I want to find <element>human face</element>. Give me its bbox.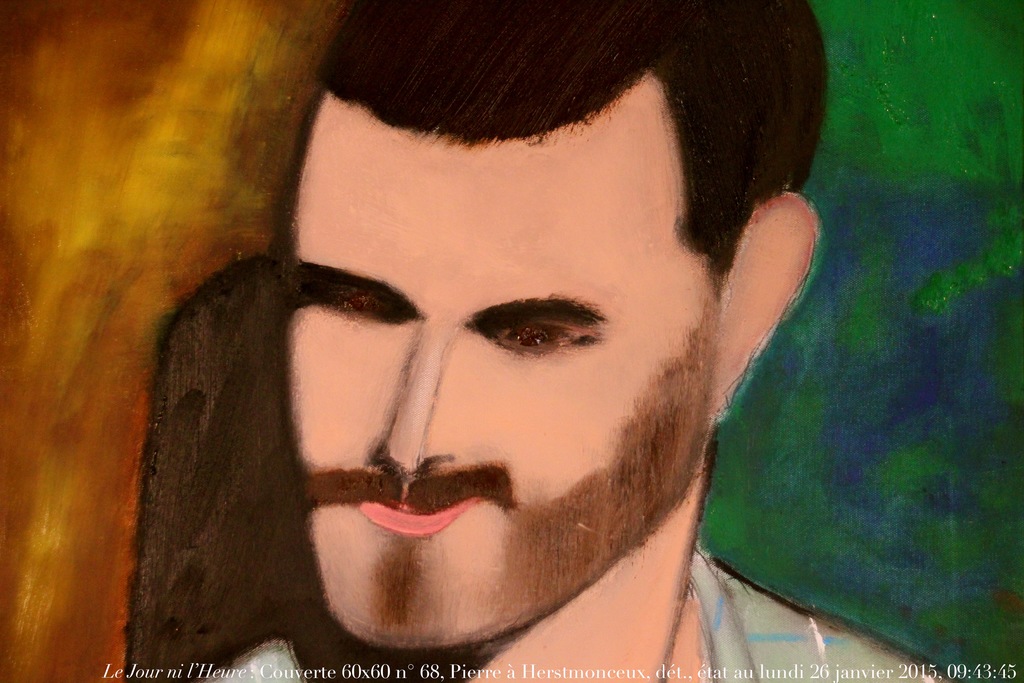
<region>289, 128, 725, 648</region>.
